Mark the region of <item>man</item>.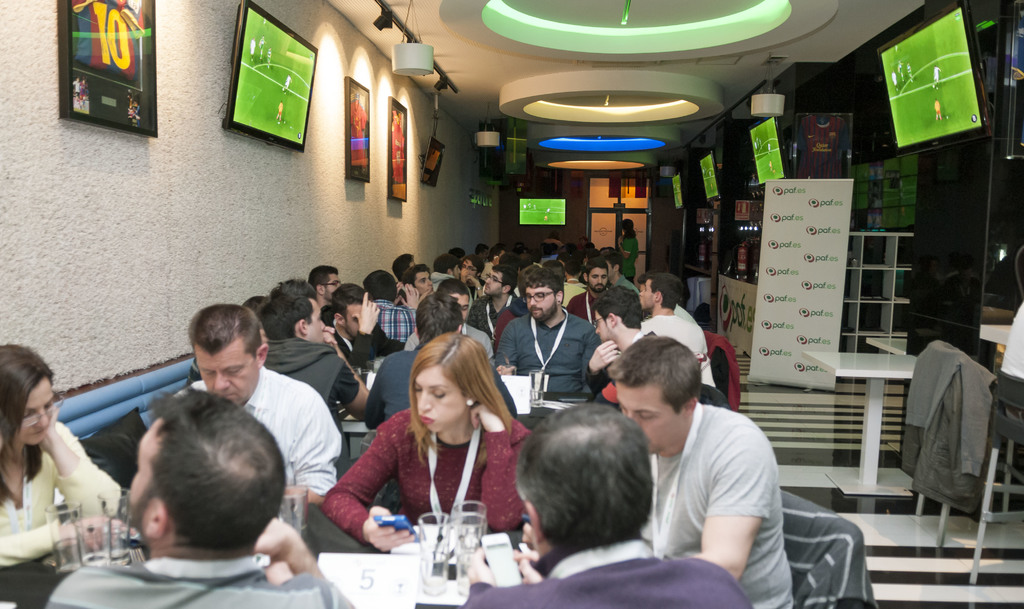
Region: (71,79,79,109).
